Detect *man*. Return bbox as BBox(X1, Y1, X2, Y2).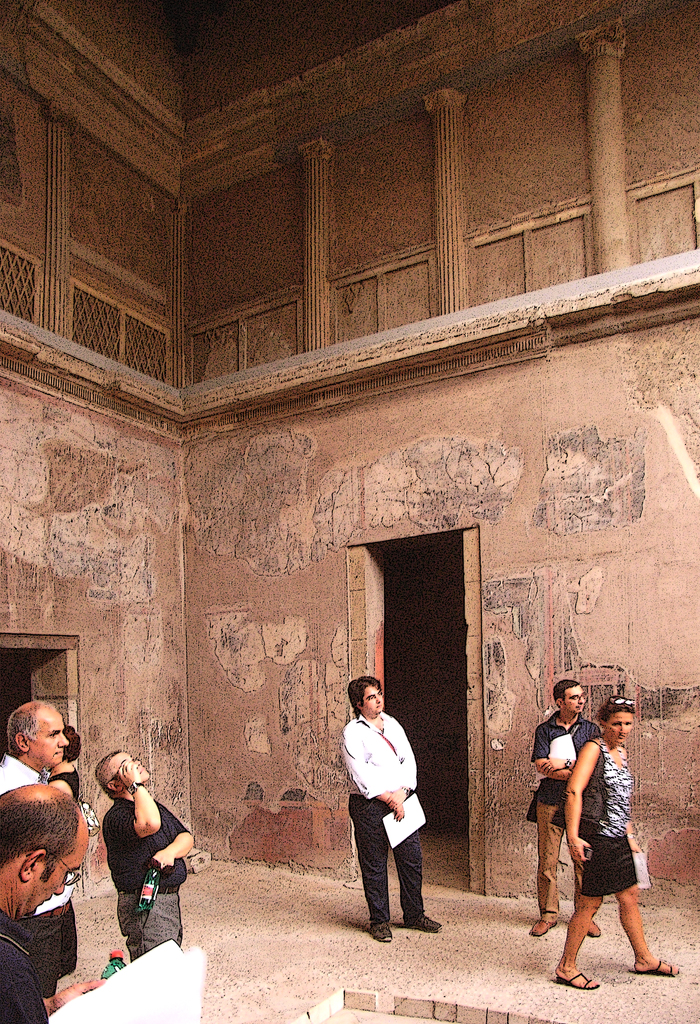
BBox(0, 778, 108, 1023).
